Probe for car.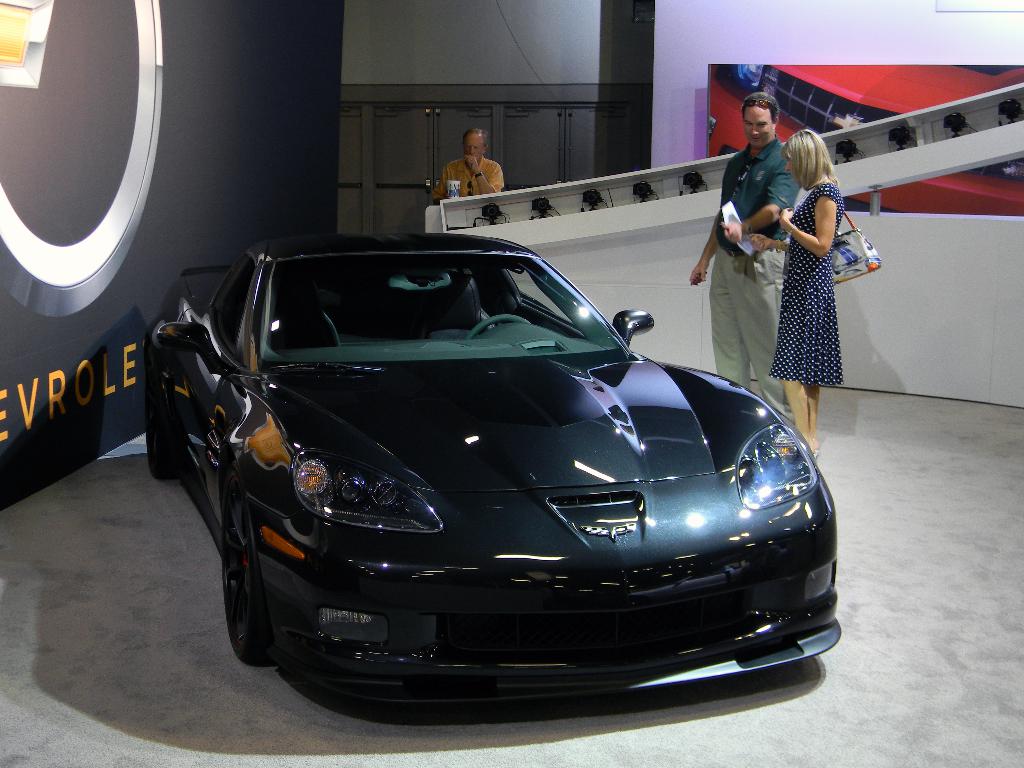
Probe result: select_region(140, 229, 840, 699).
